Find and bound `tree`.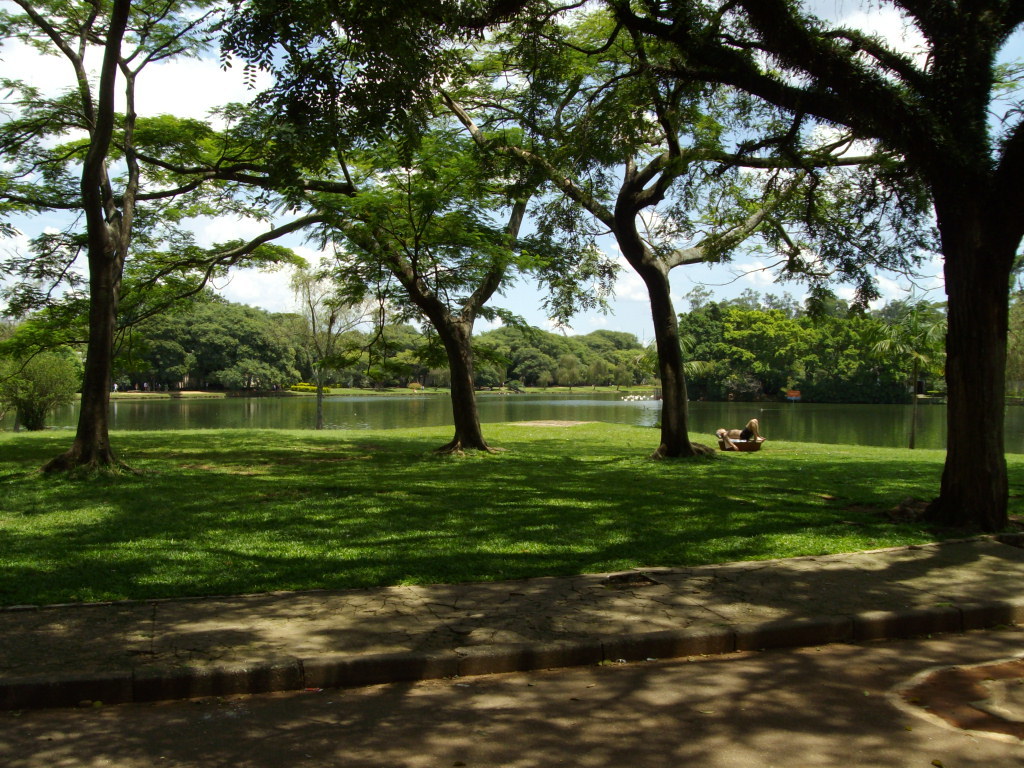
Bound: bbox=(679, 297, 732, 363).
